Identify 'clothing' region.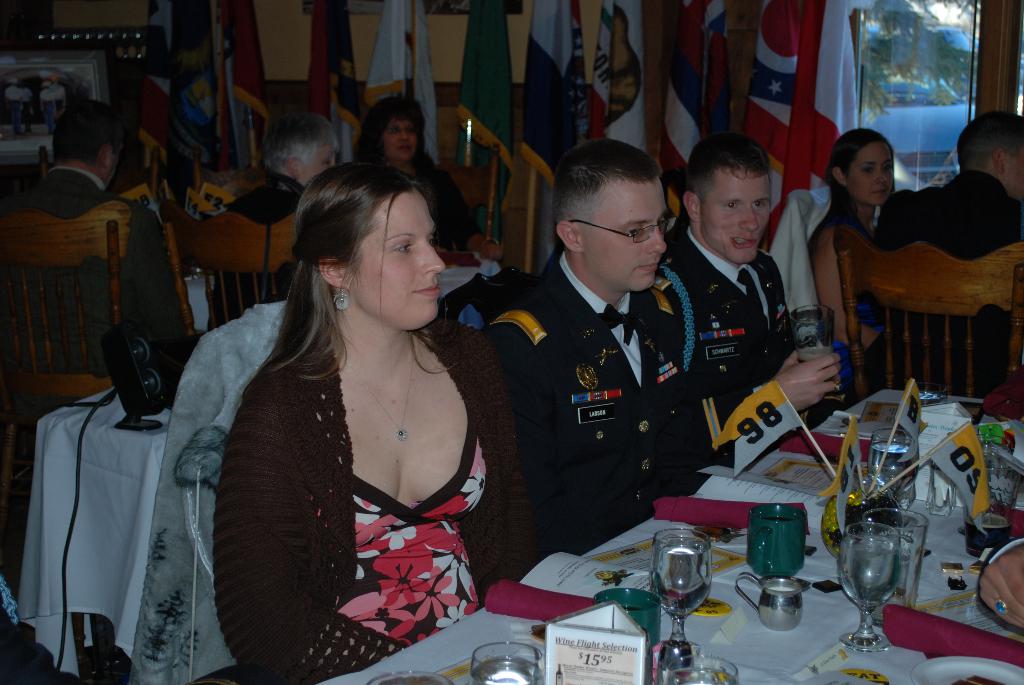
Region: x1=909 y1=175 x2=1015 y2=253.
